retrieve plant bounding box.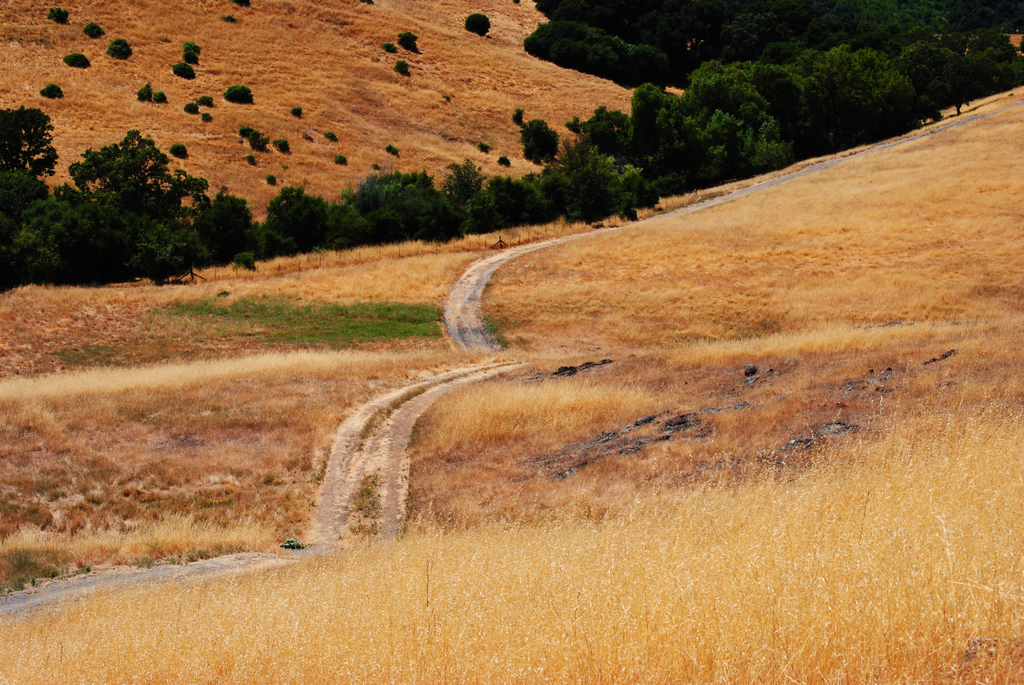
Bounding box: left=223, top=82, right=254, bottom=102.
